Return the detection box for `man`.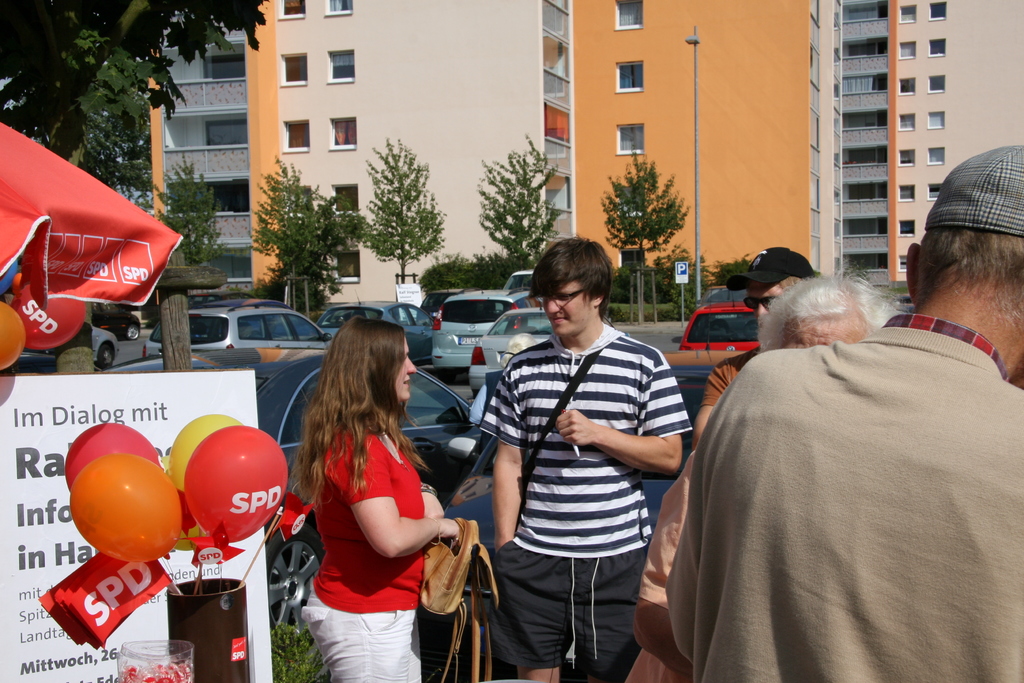
<bbox>484, 234, 694, 682</bbox>.
